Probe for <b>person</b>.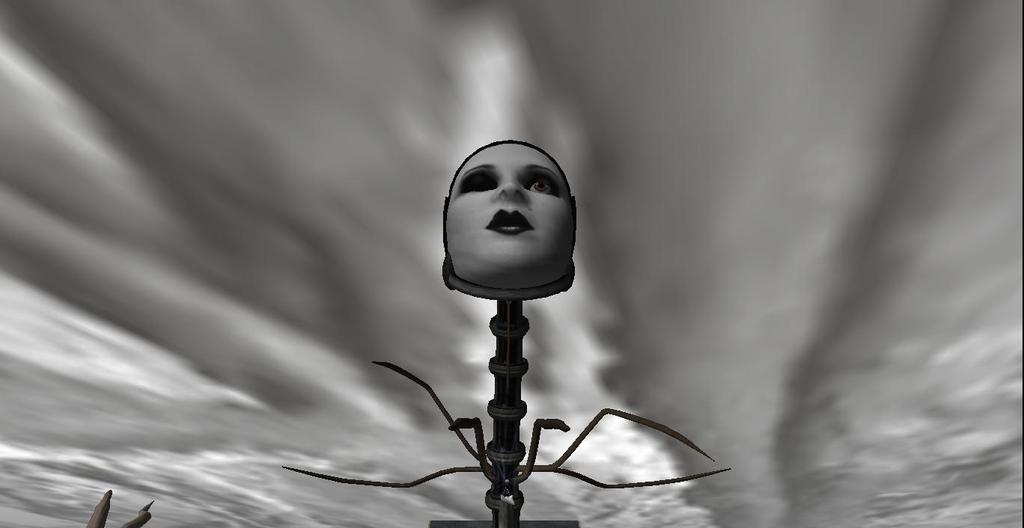
Probe result: x1=430 y1=129 x2=579 y2=300.
